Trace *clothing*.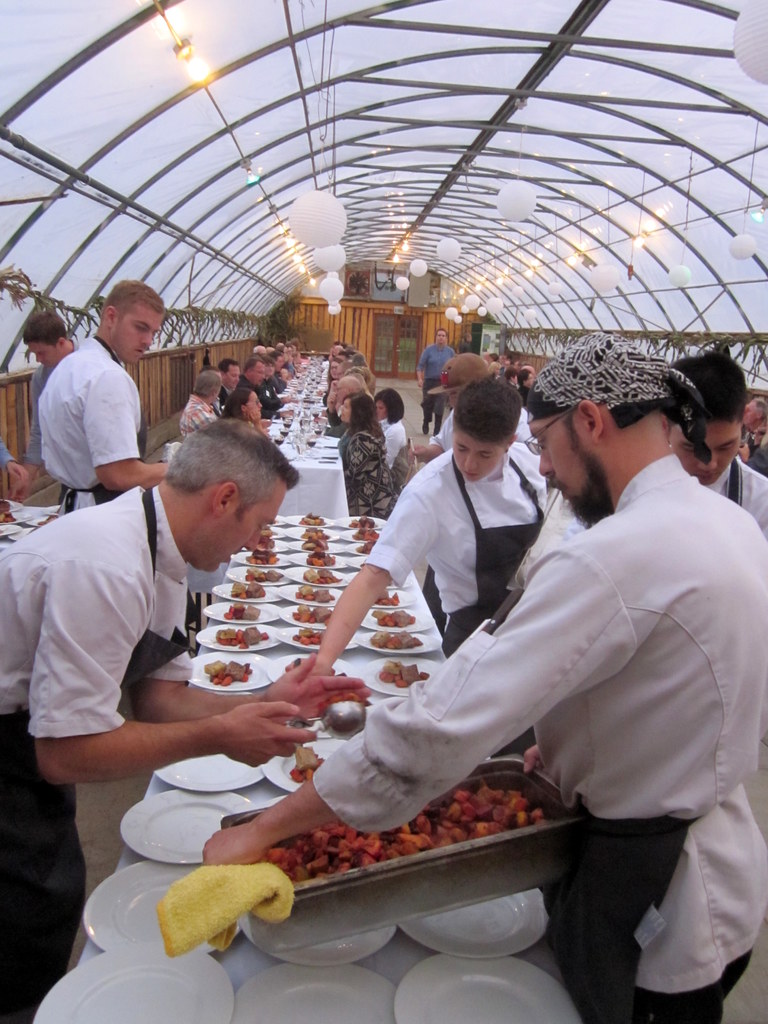
Traced to [355, 442, 541, 756].
